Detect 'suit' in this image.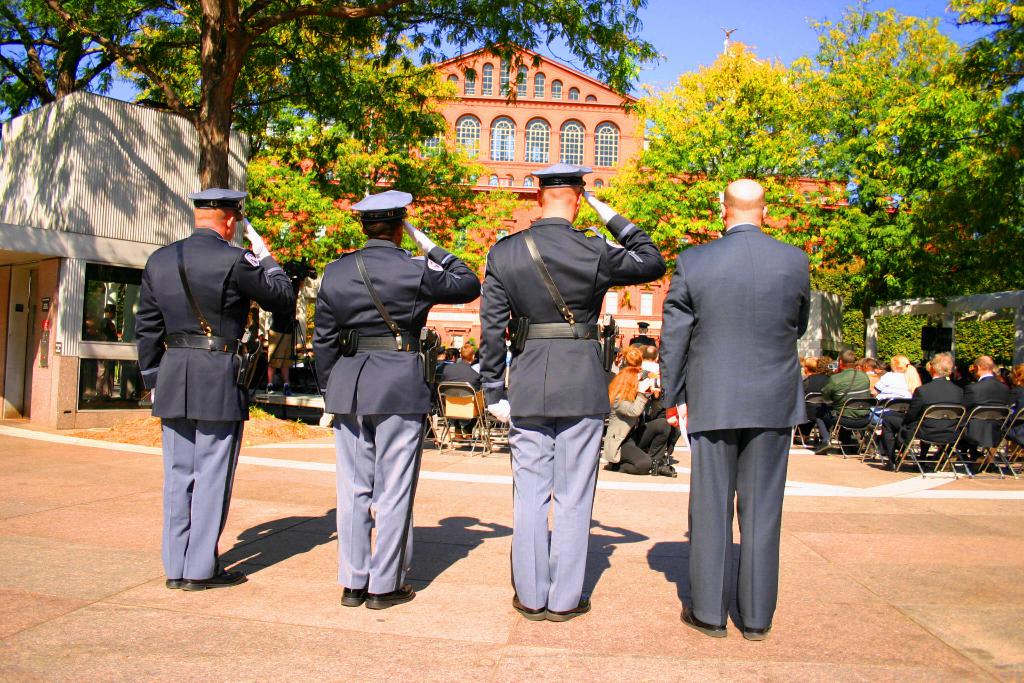
Detection: 311, 238, 479, 593.
